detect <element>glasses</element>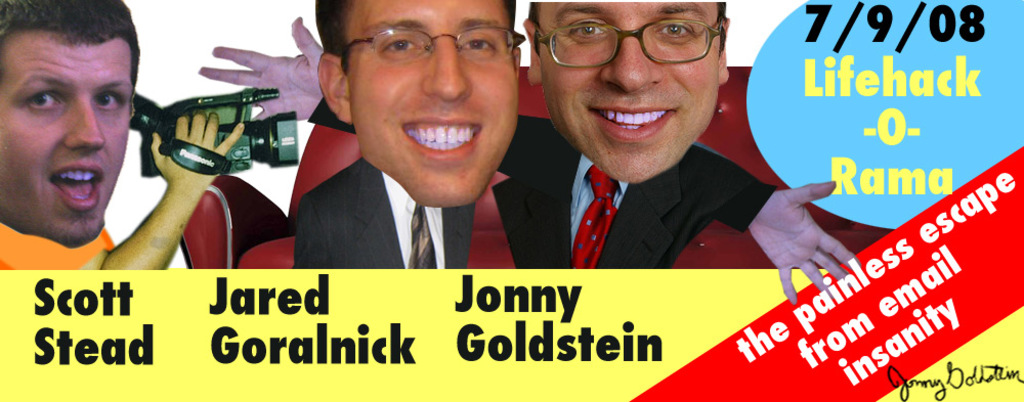
<bbox>535, 21, 725, 70</bbox>
